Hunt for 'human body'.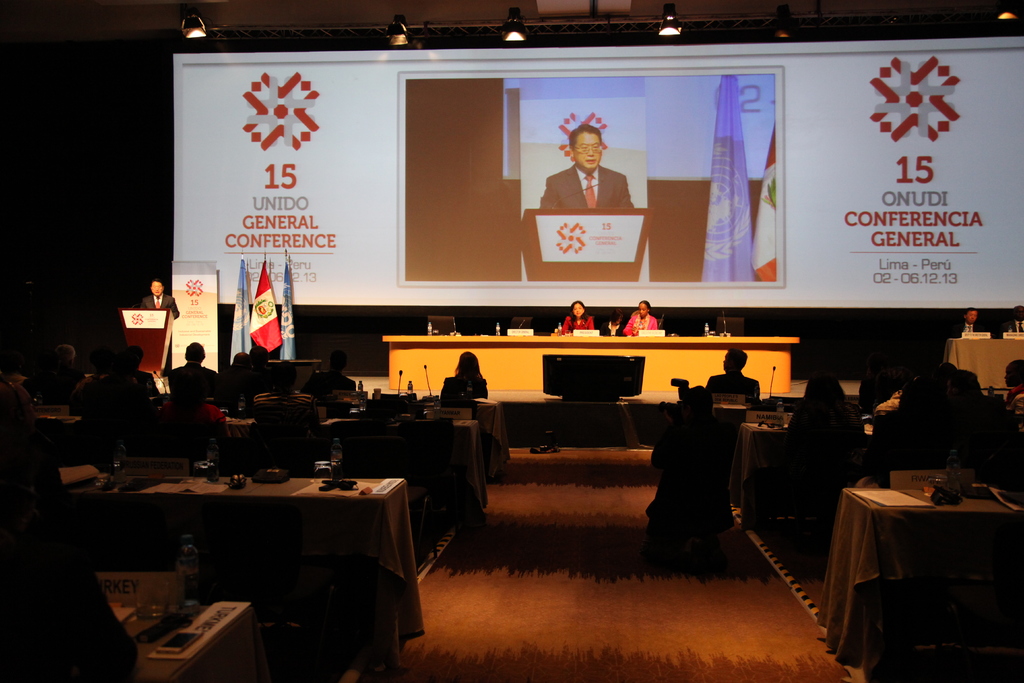
Hunted down at bbox=[559, 302, 588, 342].
